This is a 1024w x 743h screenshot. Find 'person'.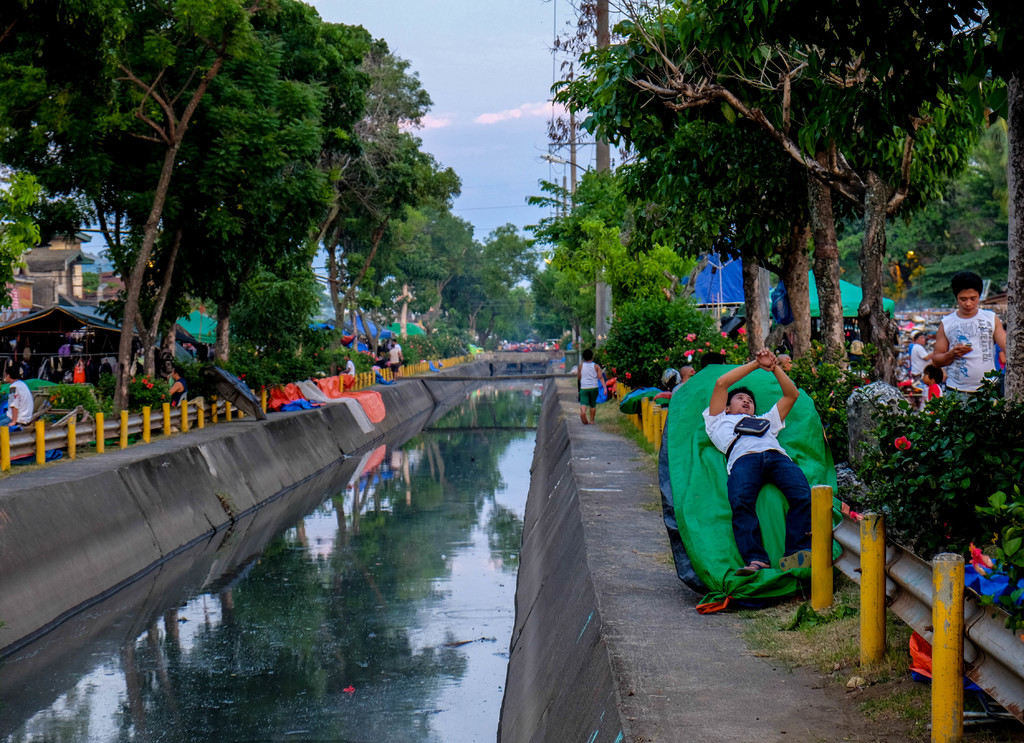
Bounding box: detection(346, 353, 357, 386).
